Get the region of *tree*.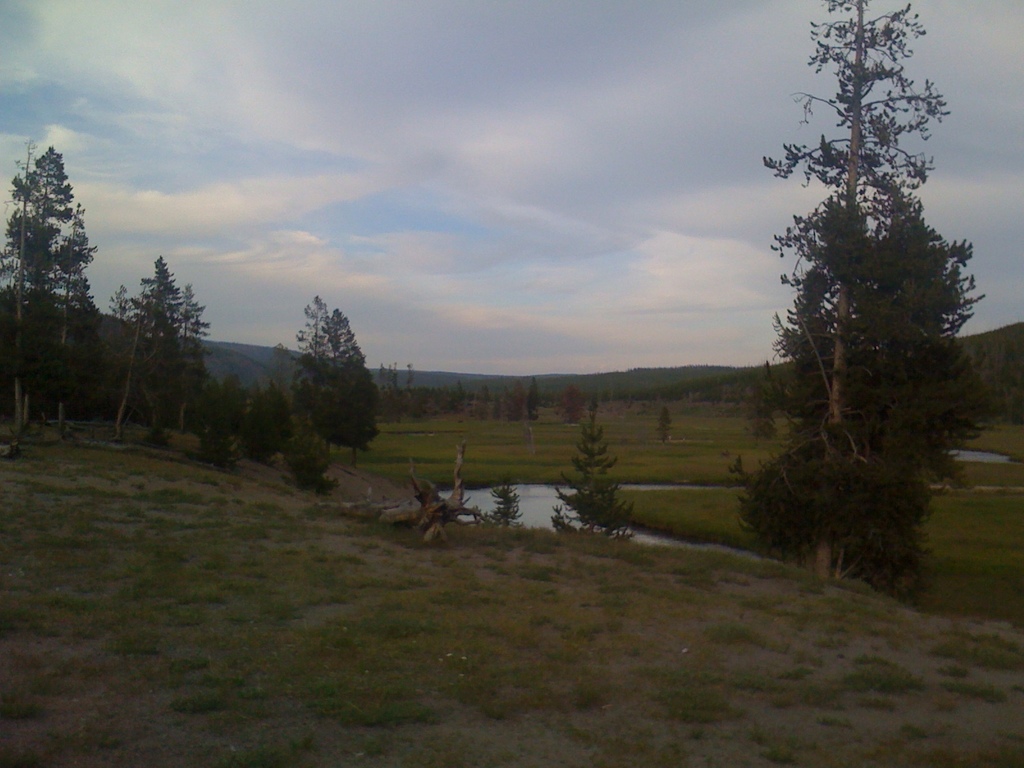
pyautogui.locateOnScreen(323, 346, 381, 475).
